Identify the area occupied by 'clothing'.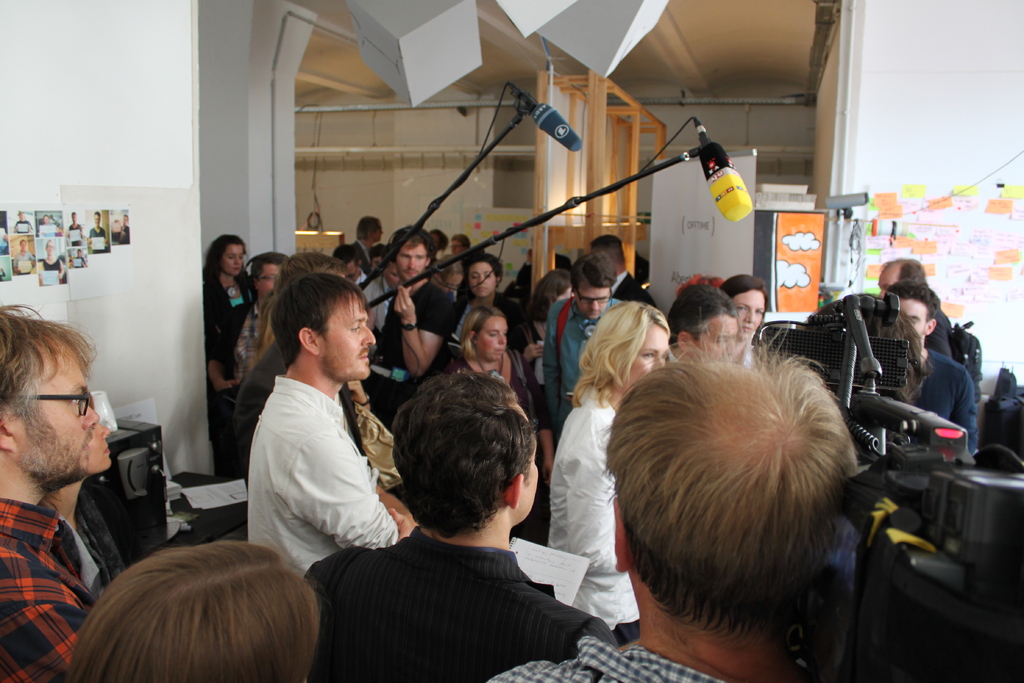
Area: {"left": 199, "top": 272, "right": 257, "bottom": 468}.
